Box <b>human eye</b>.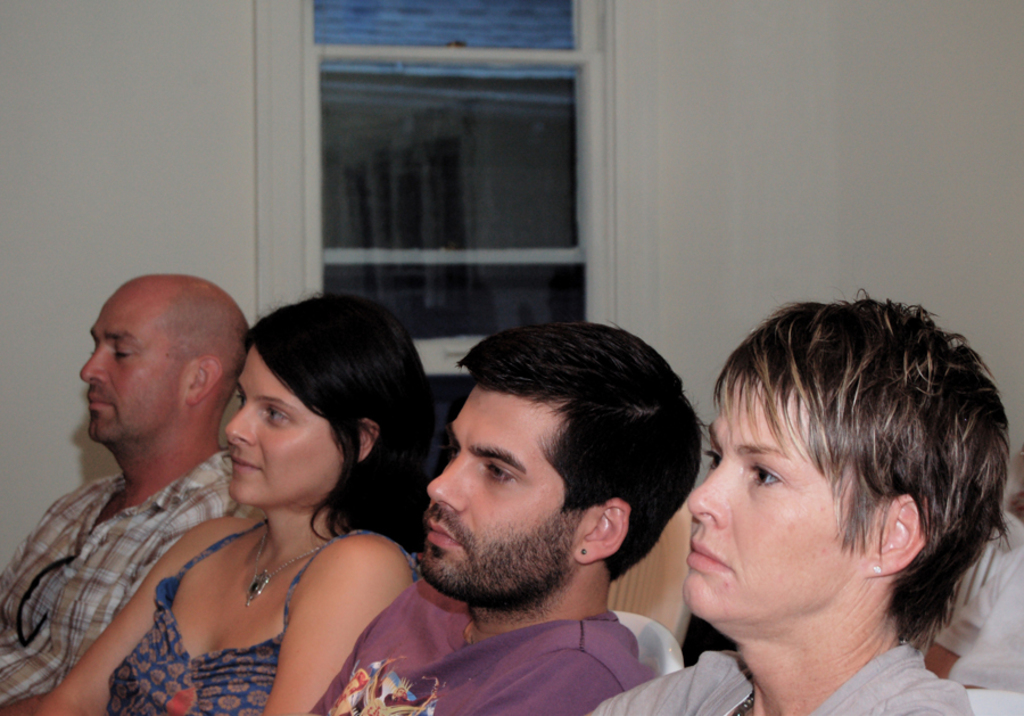
[746,460,785,493].
